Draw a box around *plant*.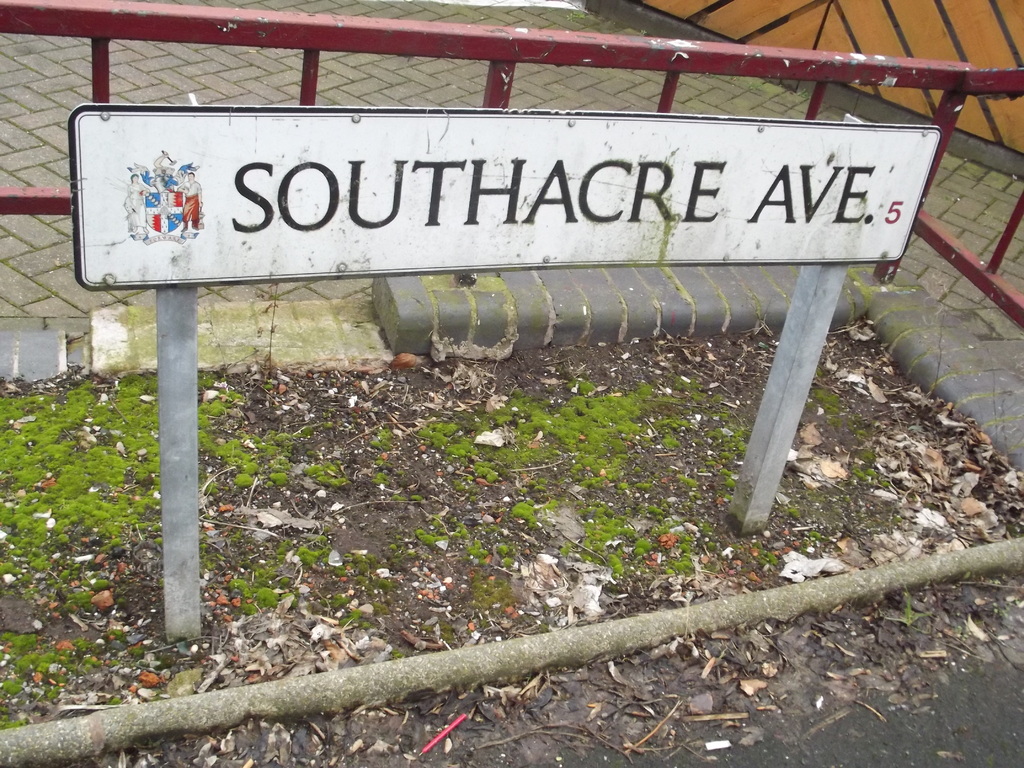
crop(799, 540, 812, 556).
